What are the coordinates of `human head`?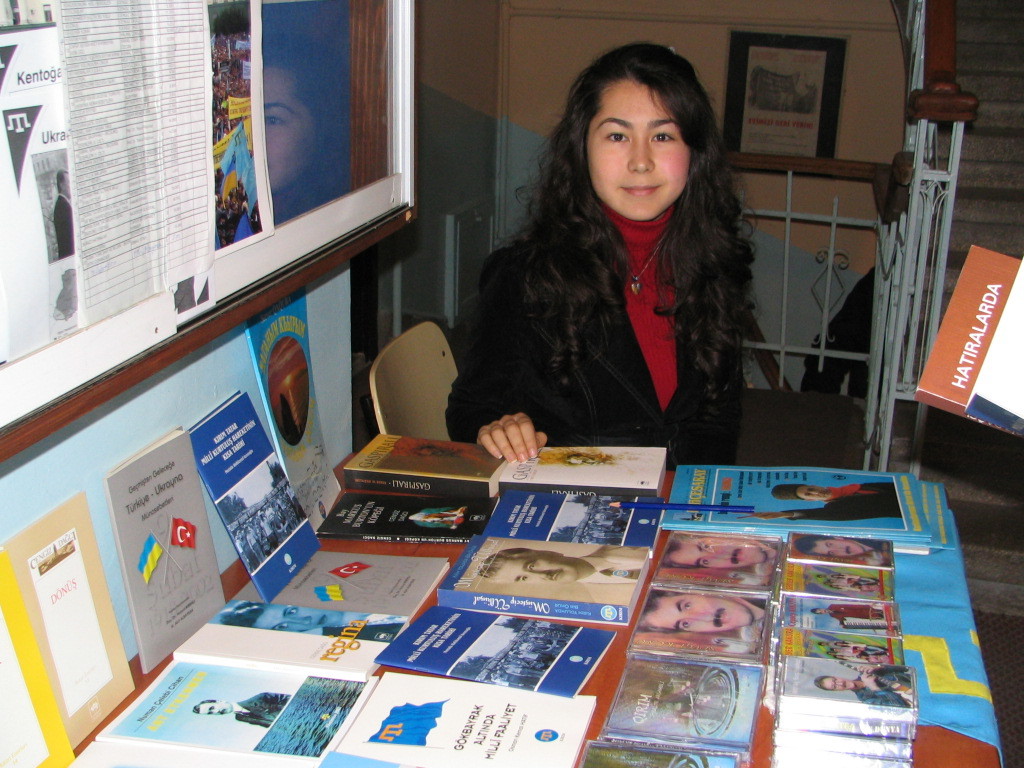
(x1=810, y1=602, x2=832, y2=616).
